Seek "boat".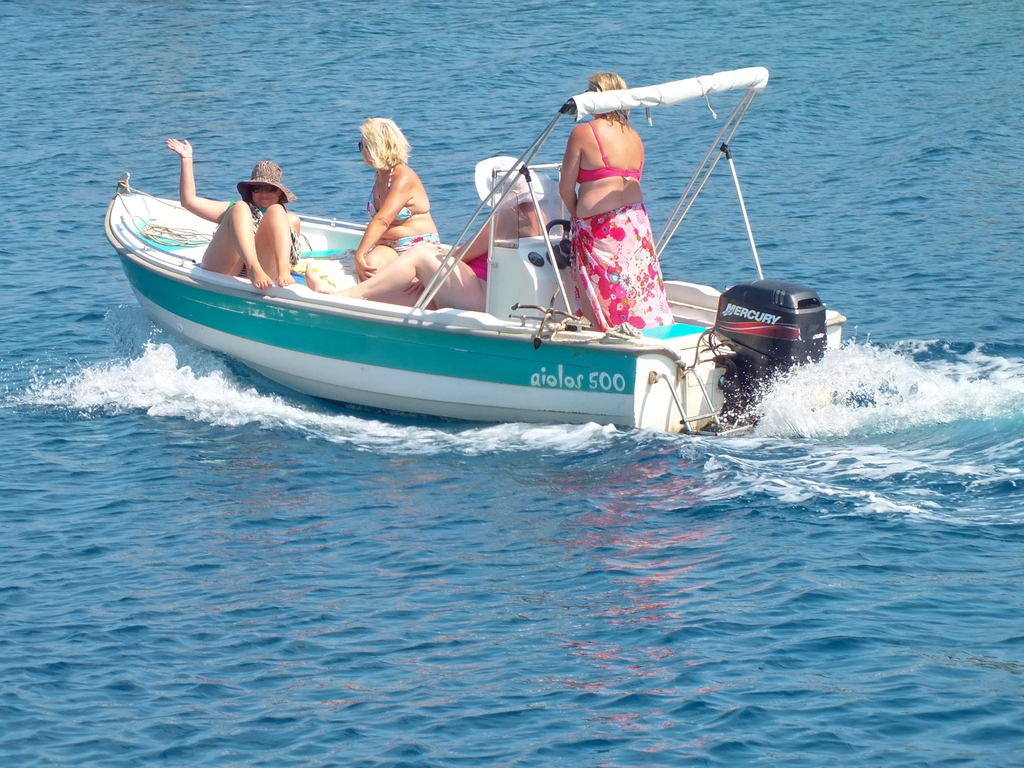
[x1=95, y1=97, x2=838, y2=452].
